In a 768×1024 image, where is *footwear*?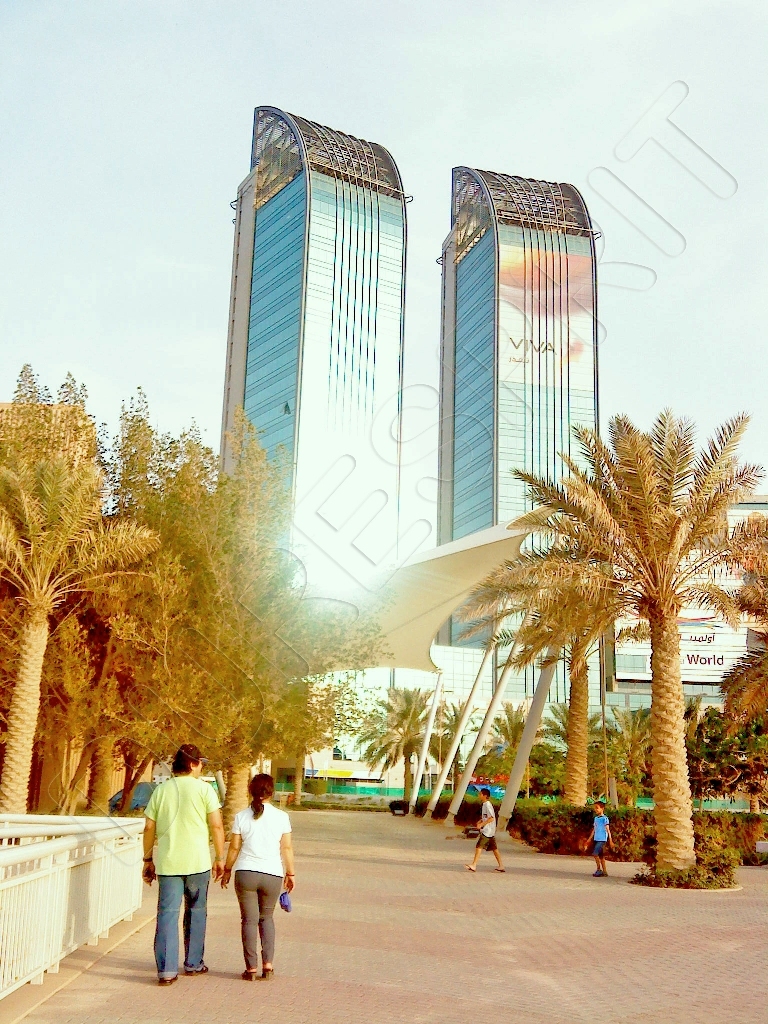
<box>258,964,276,978</box>.
